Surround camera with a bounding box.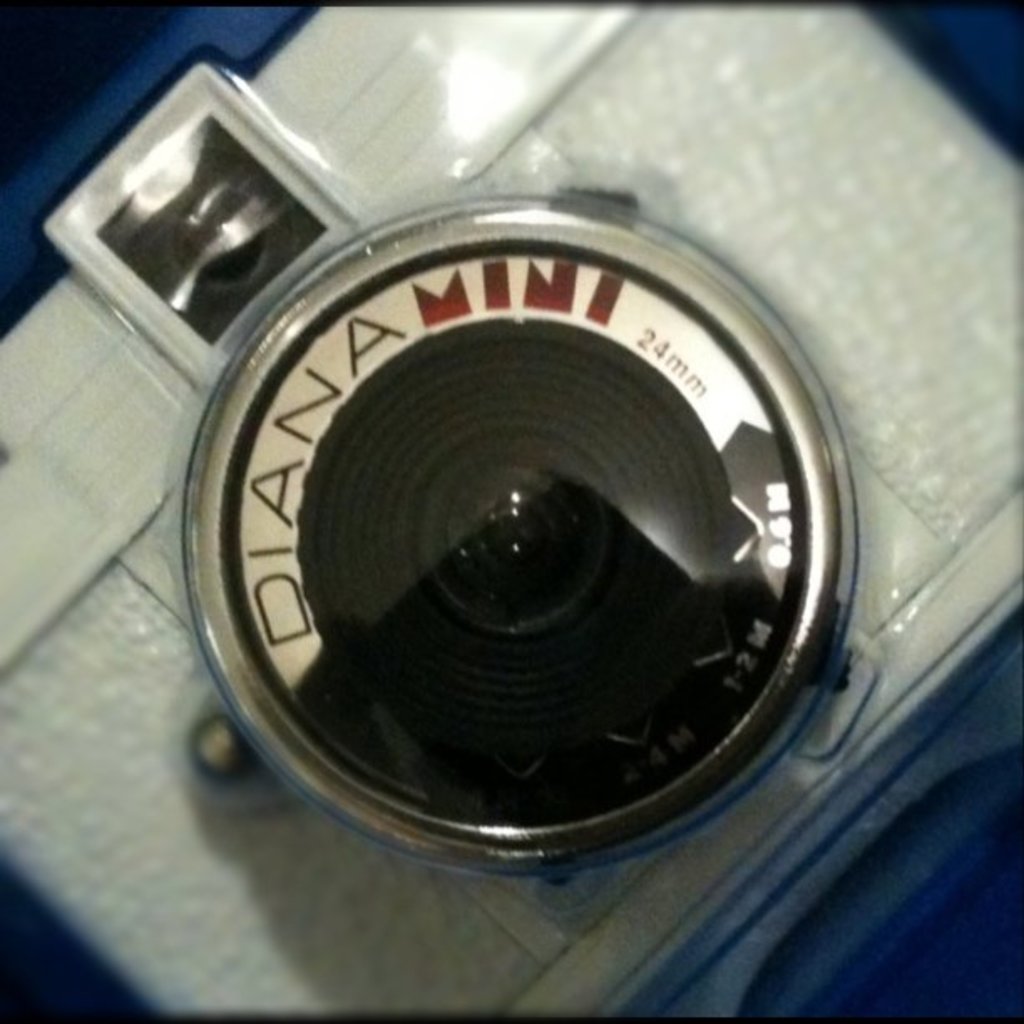
0/0/1022/1022.
